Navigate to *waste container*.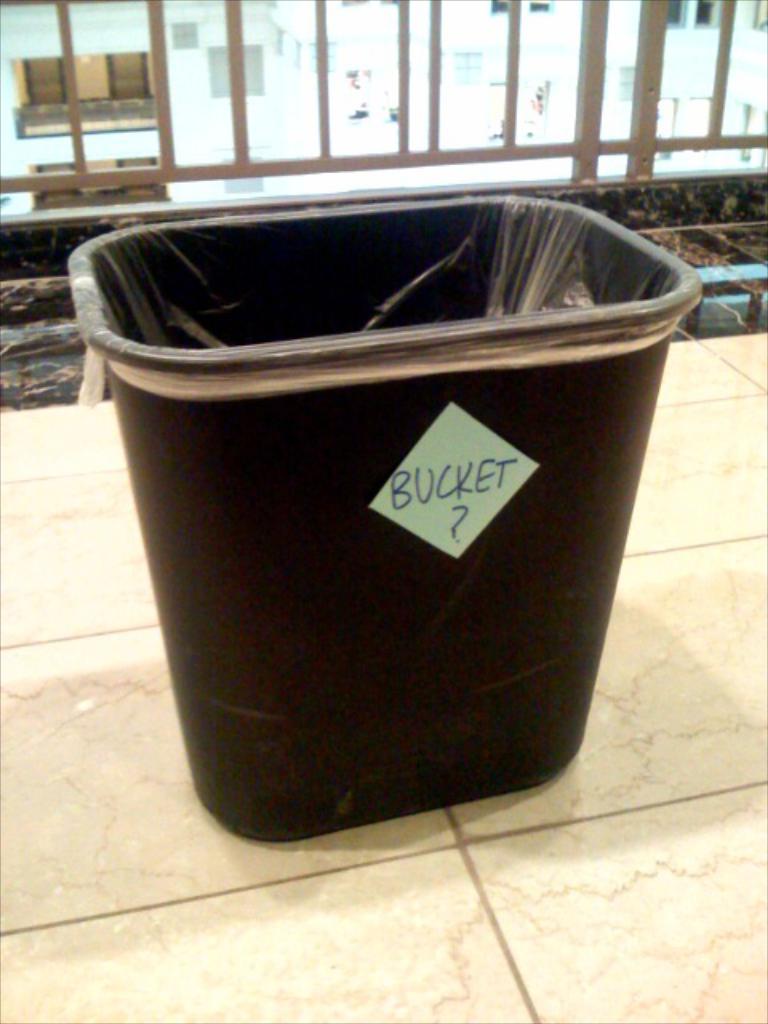
Navigation target: bbox(72, 200, 693, 838).
